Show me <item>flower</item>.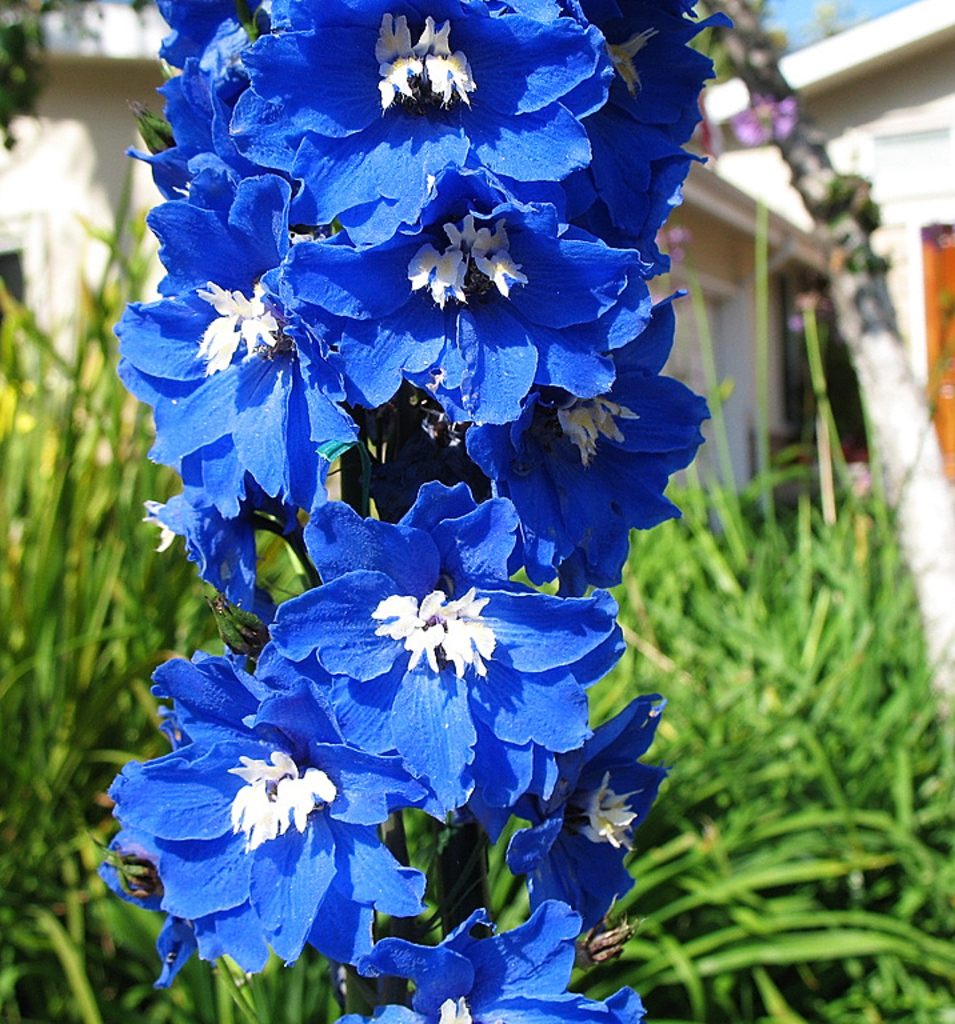
<item>flower</item> is here: <bbox>539, 1, 735, 288</bbox>.
